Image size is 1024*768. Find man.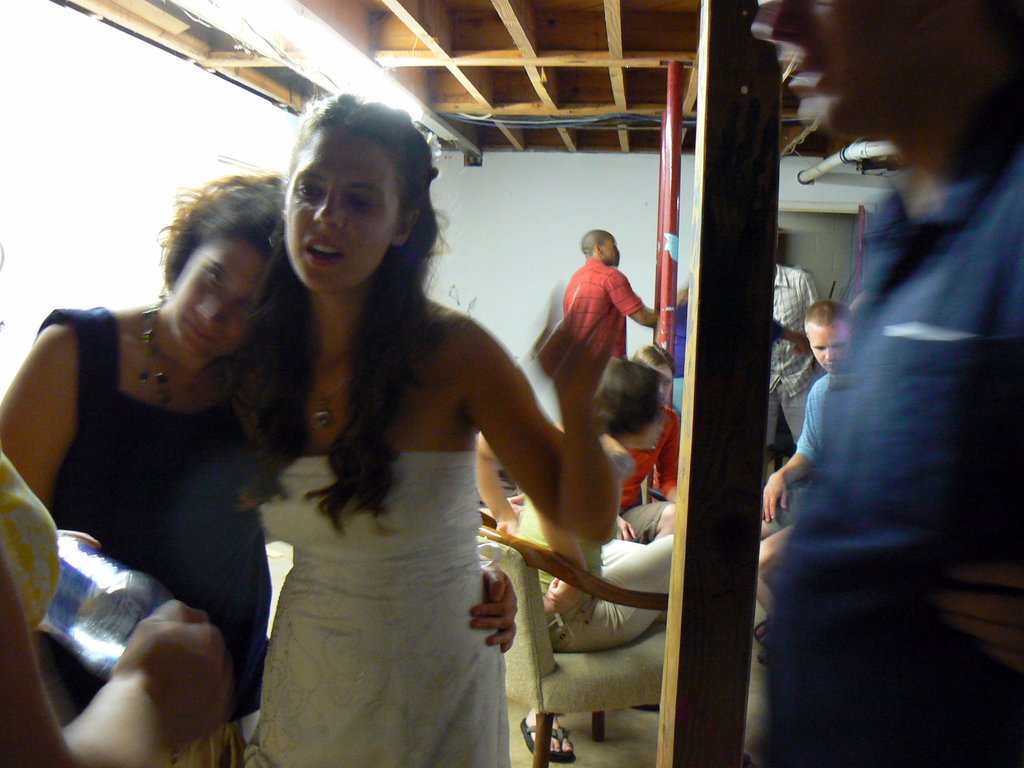
748:0:1023:767.
